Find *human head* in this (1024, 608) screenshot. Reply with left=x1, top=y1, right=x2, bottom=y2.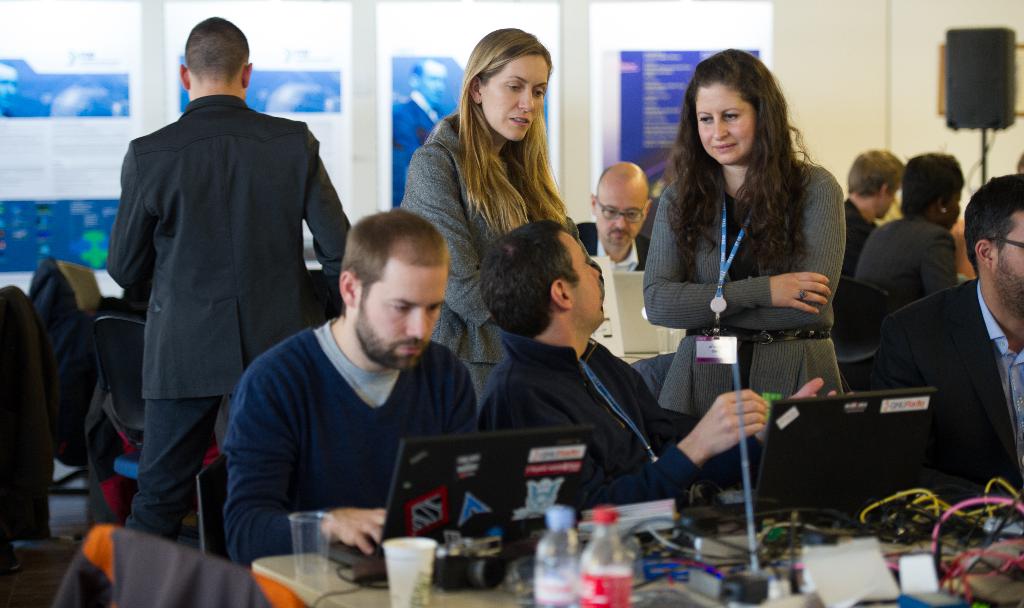
left=847, top=149, right=905, bottom=220.
